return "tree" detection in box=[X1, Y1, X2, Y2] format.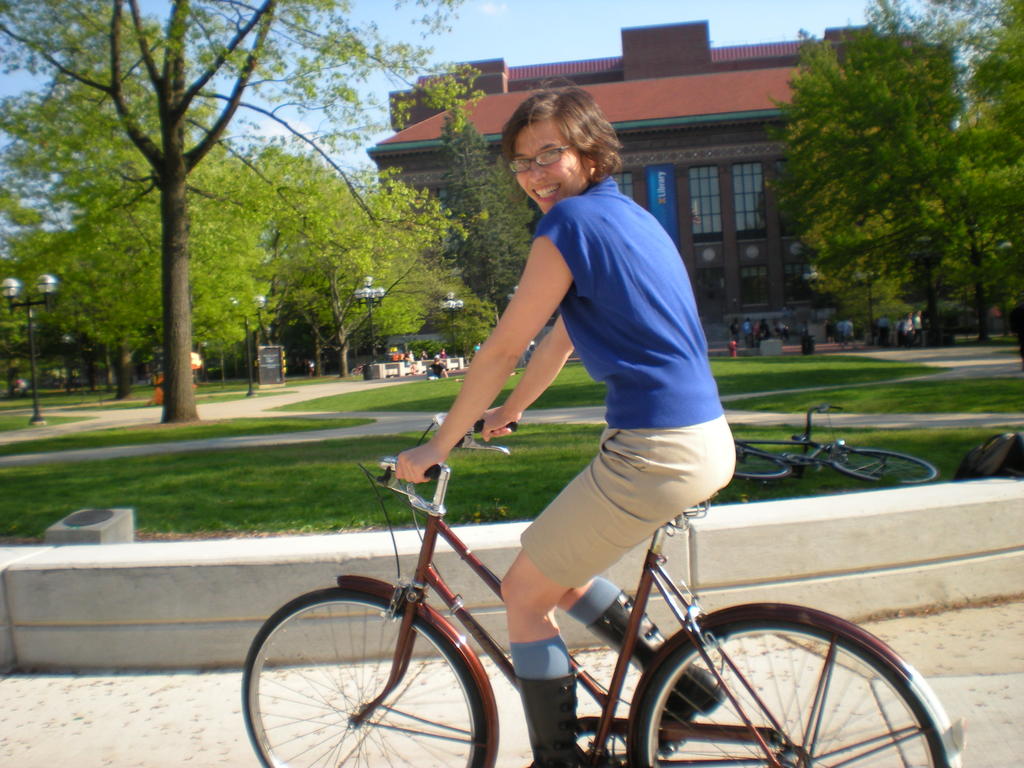
box=[240, 135, 458, 385].
